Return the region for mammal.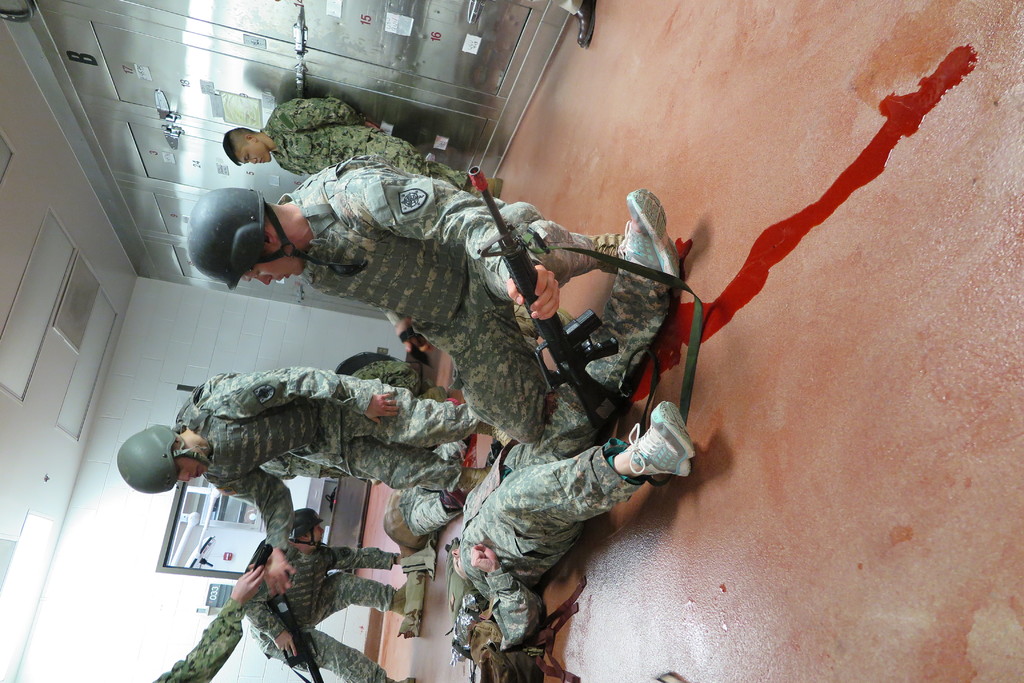
<region>179, 161, 673, 444</region>.
